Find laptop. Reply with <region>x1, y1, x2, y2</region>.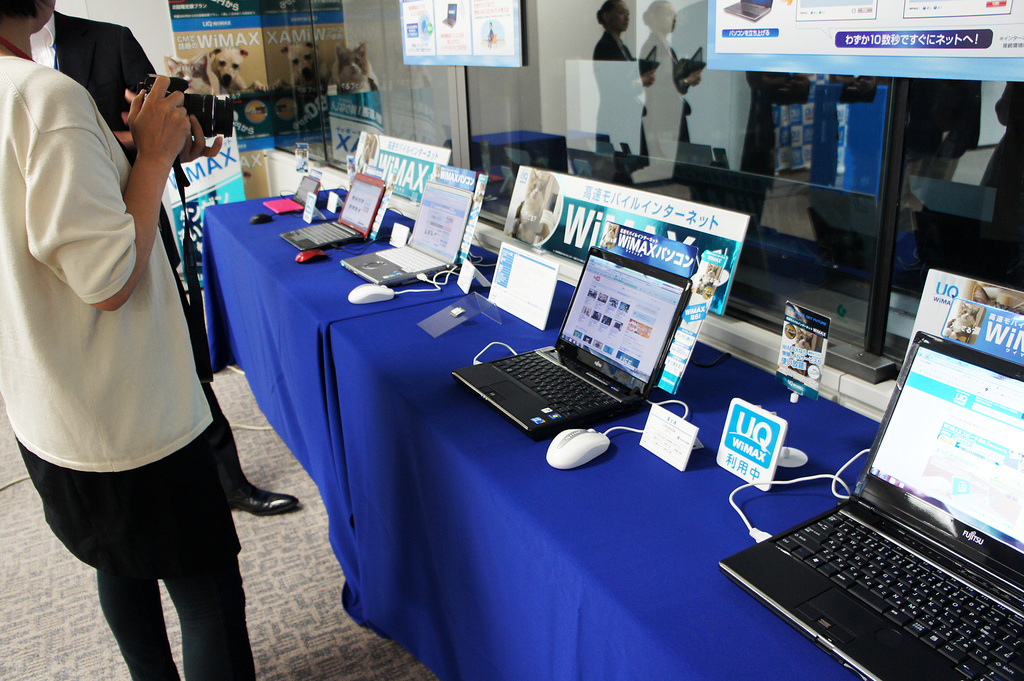
<region>339, 184, 474, 287</region>.
